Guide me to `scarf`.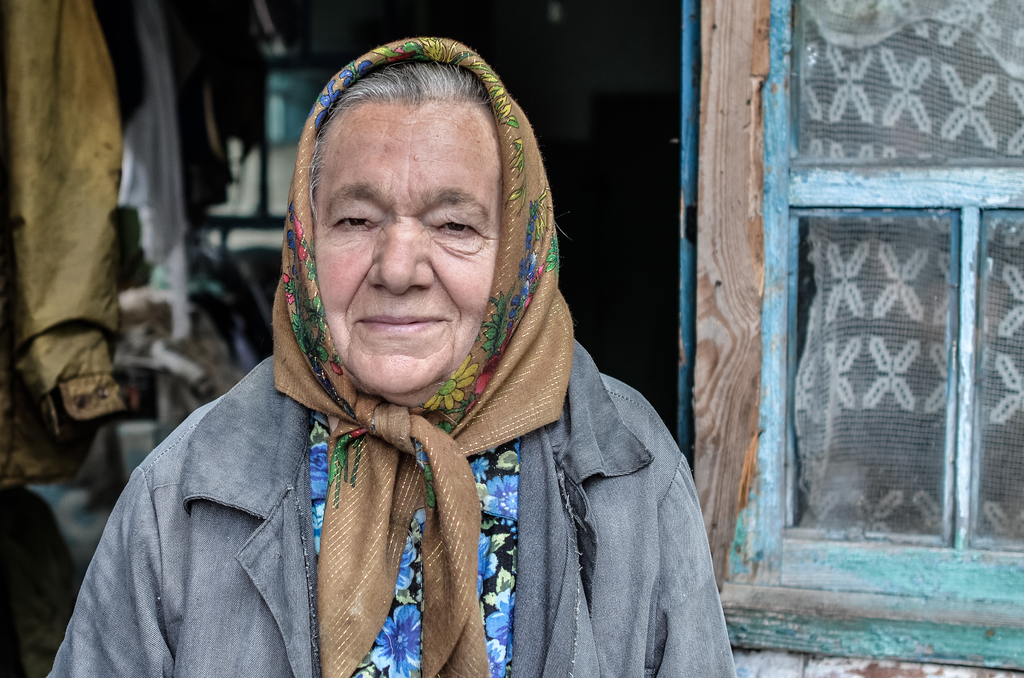
Guidance: <region>275, 31, 575, 677</region>.
